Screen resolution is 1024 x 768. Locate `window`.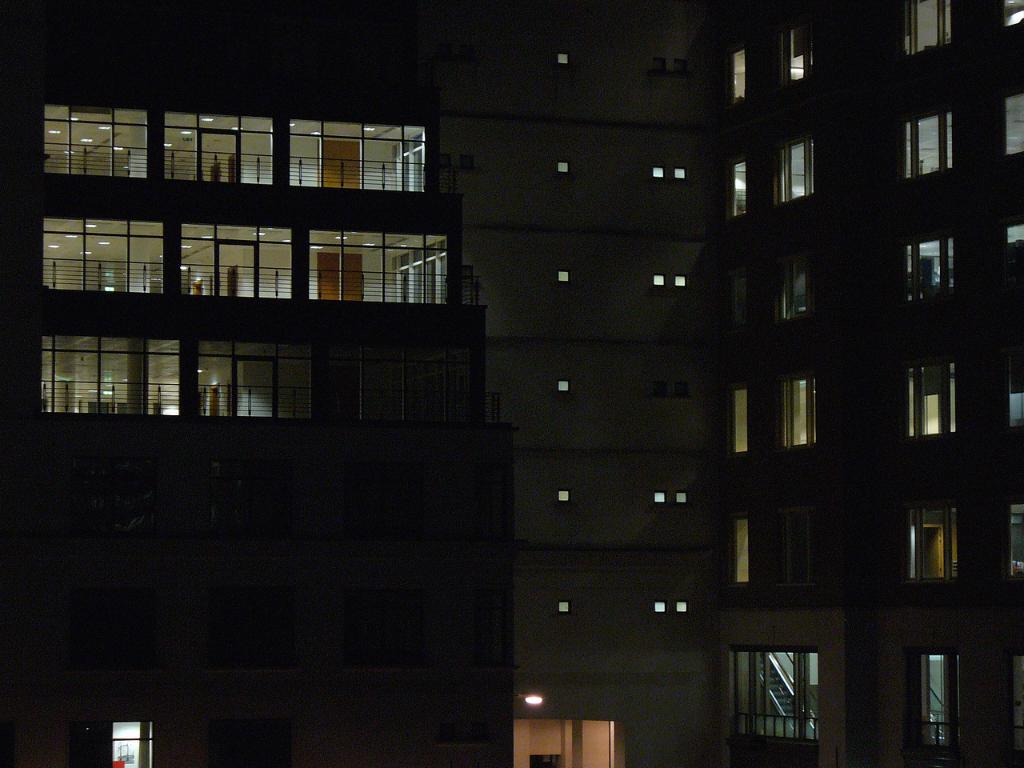
674 166 694 182.
